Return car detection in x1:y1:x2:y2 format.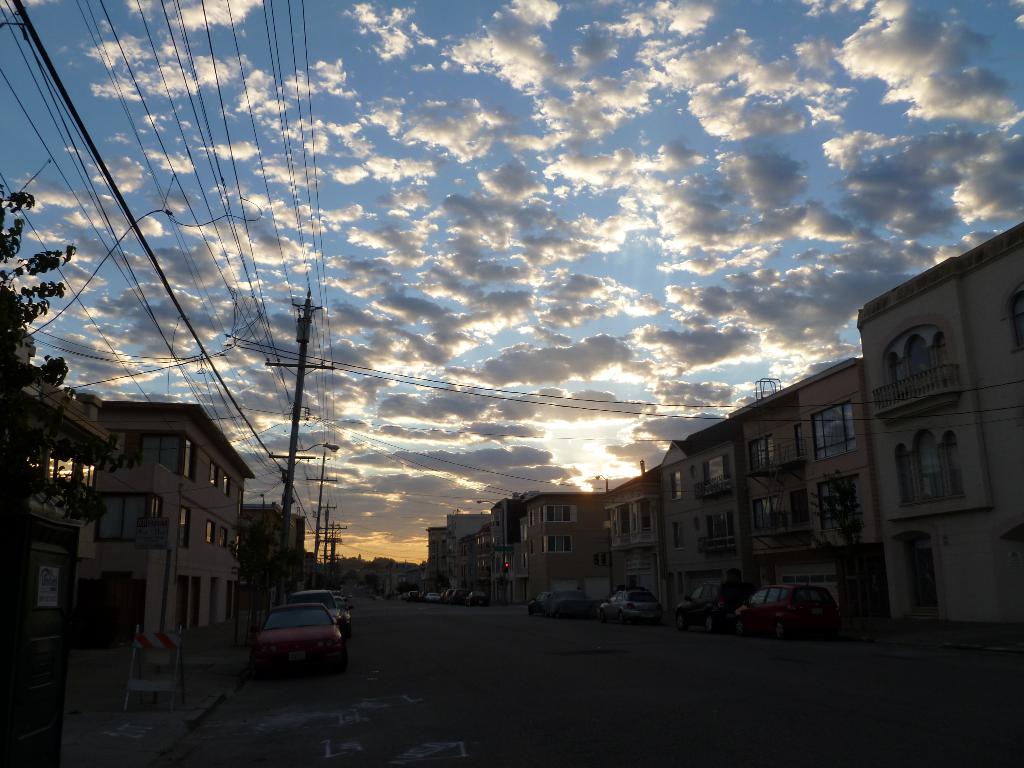
596:583:664:621.
